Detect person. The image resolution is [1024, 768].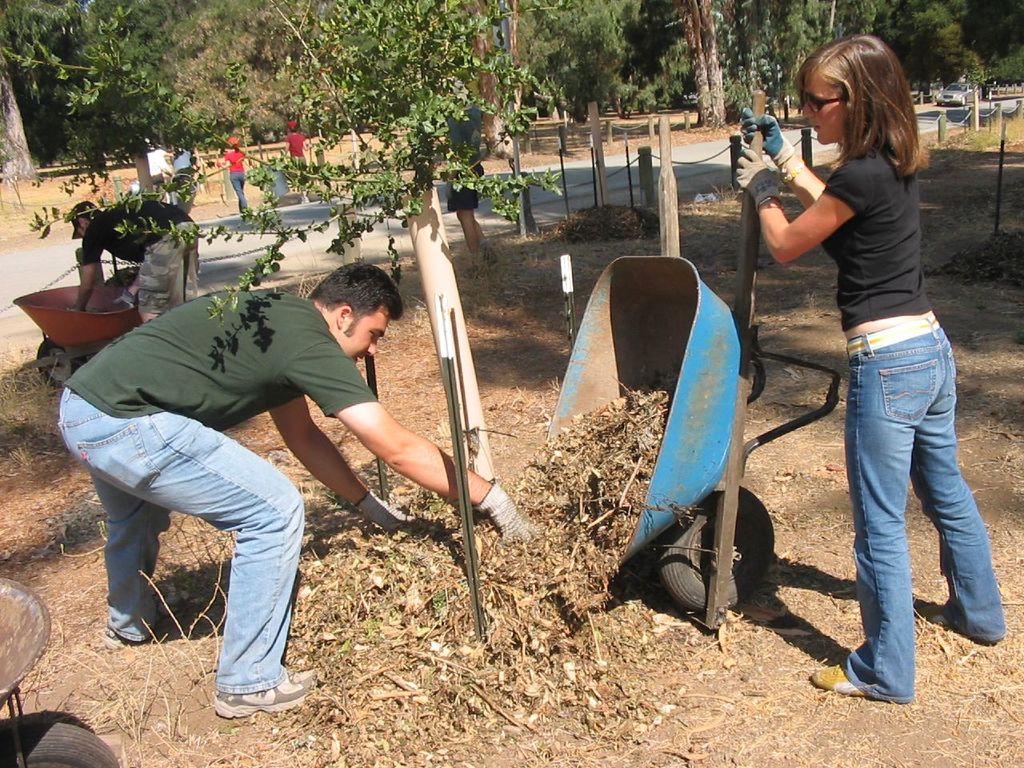
locate(281, 118, 313, 167).
